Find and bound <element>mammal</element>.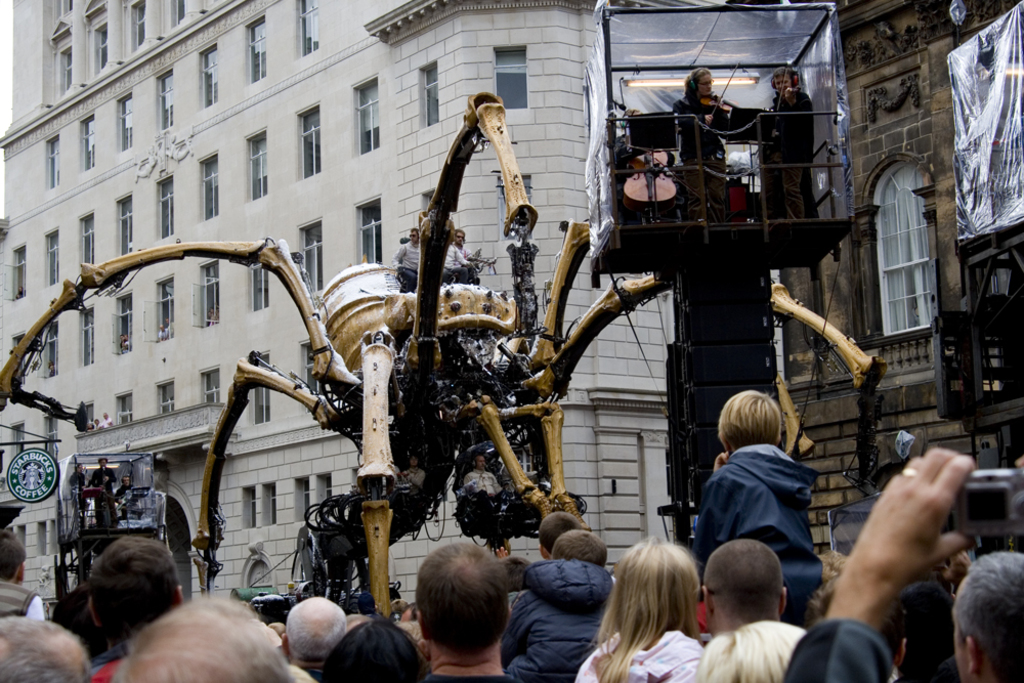
Bound: 283, 593, 348, 682.
